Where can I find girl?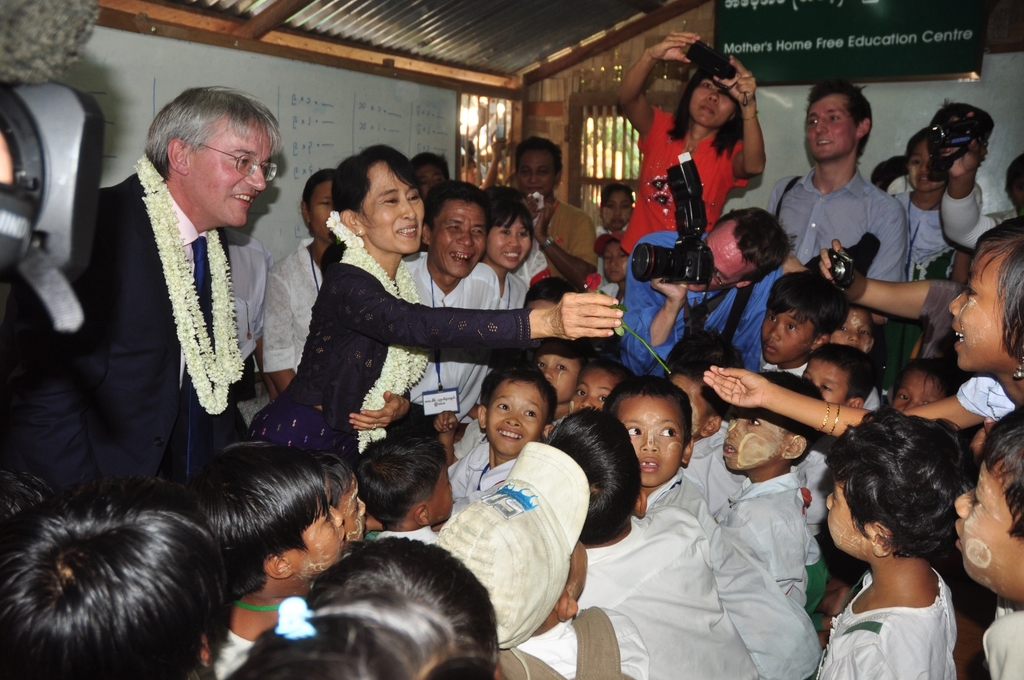
You can find it at 480, 198, 534, 313.
